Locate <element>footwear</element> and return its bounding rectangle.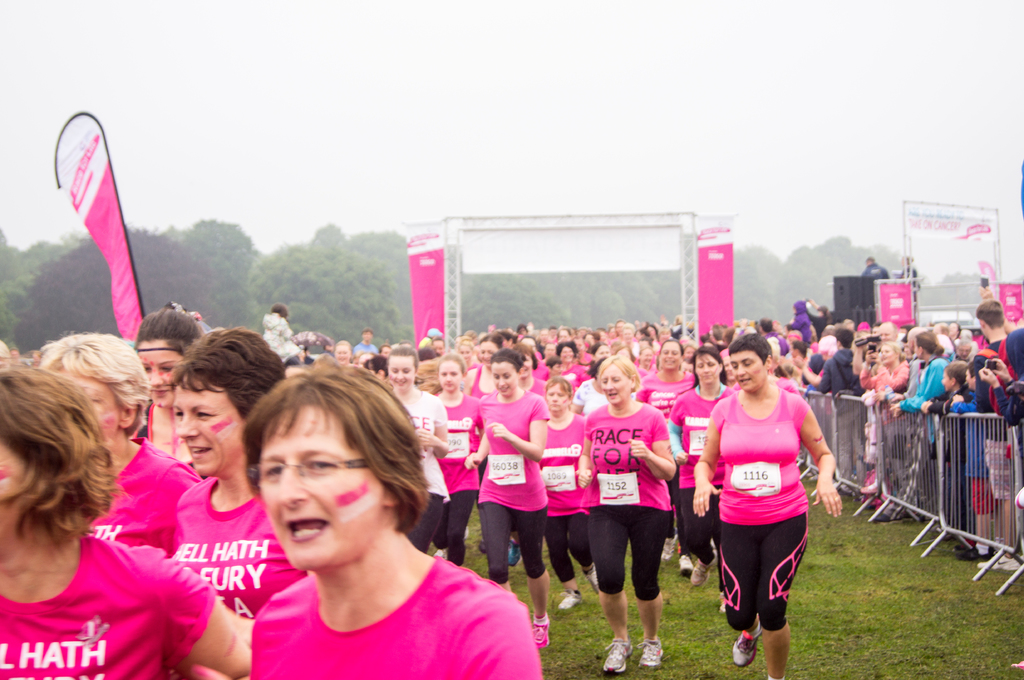
Rect(691, 550, 718, 590).
